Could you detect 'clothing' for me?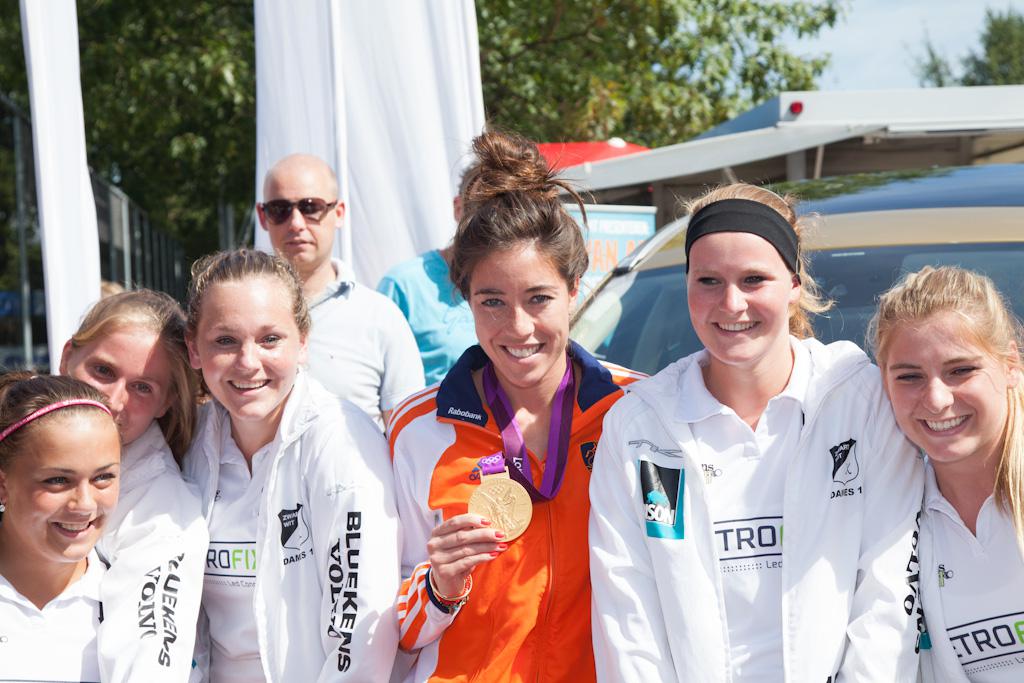
Detection result: 379/338/650/682.
